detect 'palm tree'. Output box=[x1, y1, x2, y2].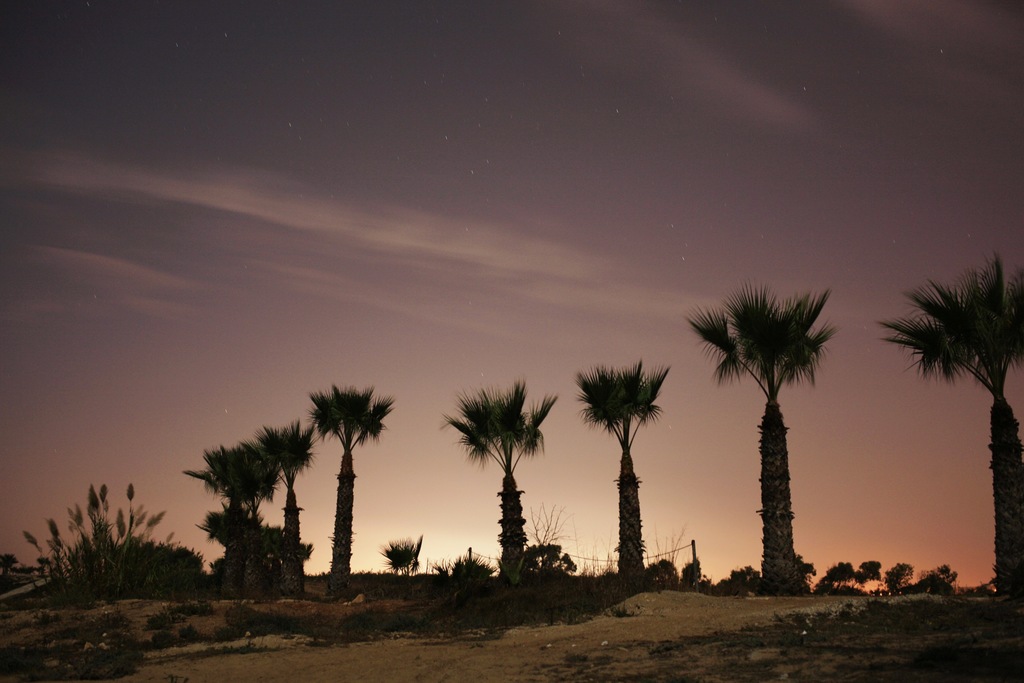
box=[698, 284, 840, 620].
